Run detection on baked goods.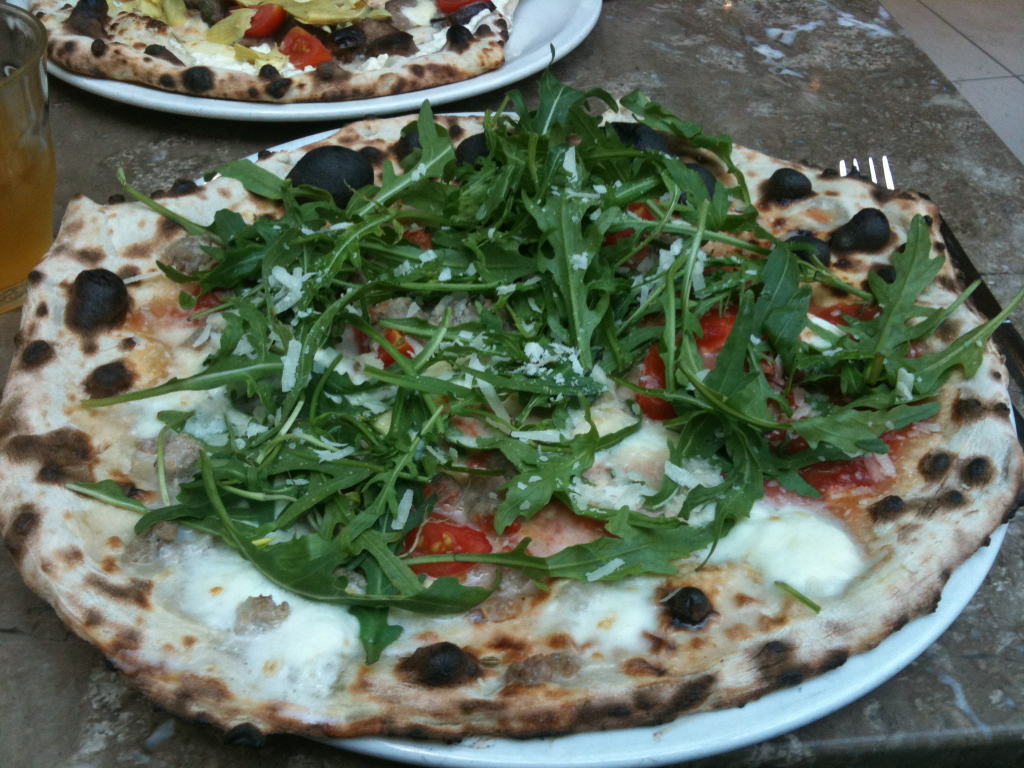
Result: (19, 0, 523, 105).
